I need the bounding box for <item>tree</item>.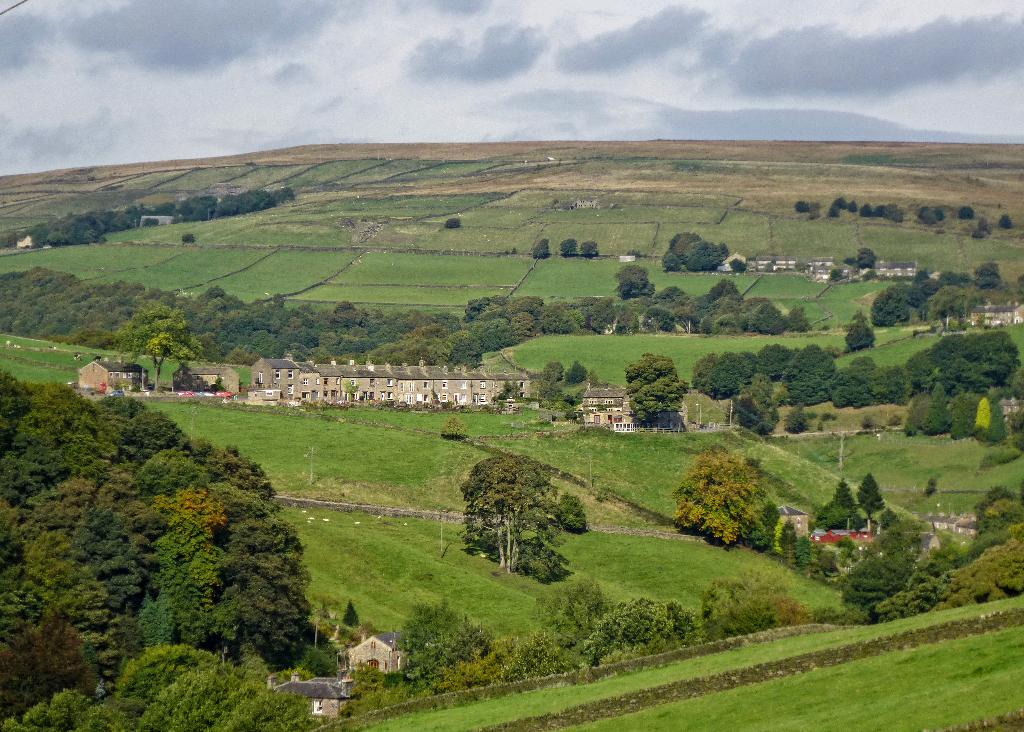
Here it is: {"left": 617, "top": 262, "right": 663, "bottom": 301}.
